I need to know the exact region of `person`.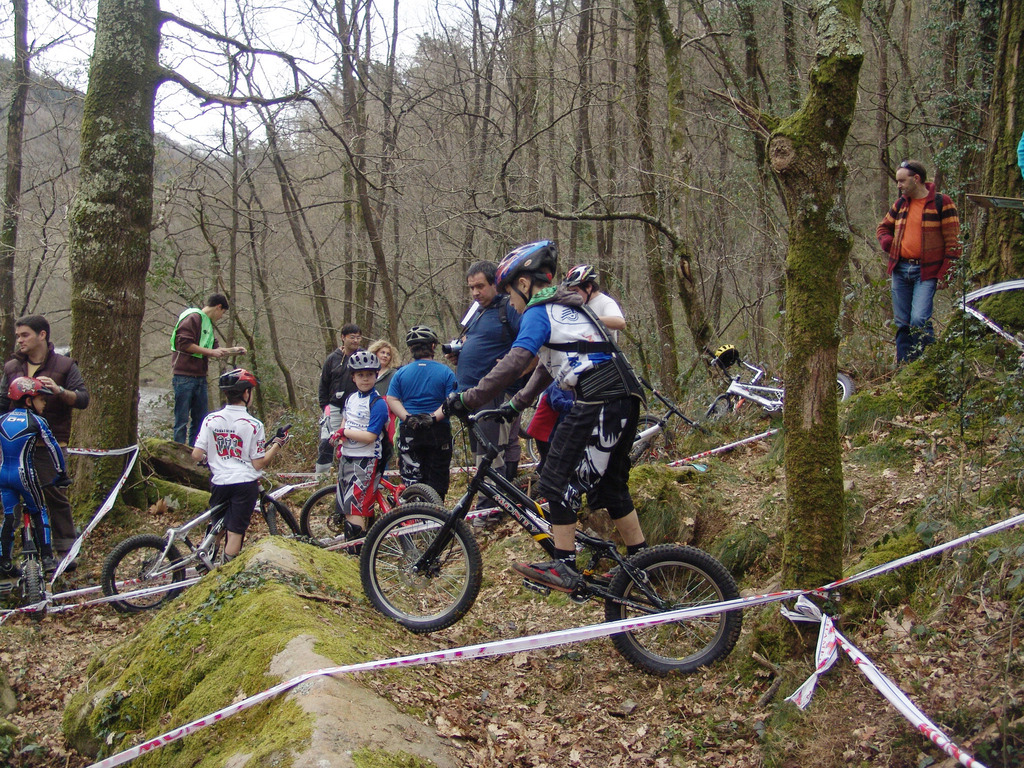
Region: <bbox>165, 291, 228, 452</bbox>.
